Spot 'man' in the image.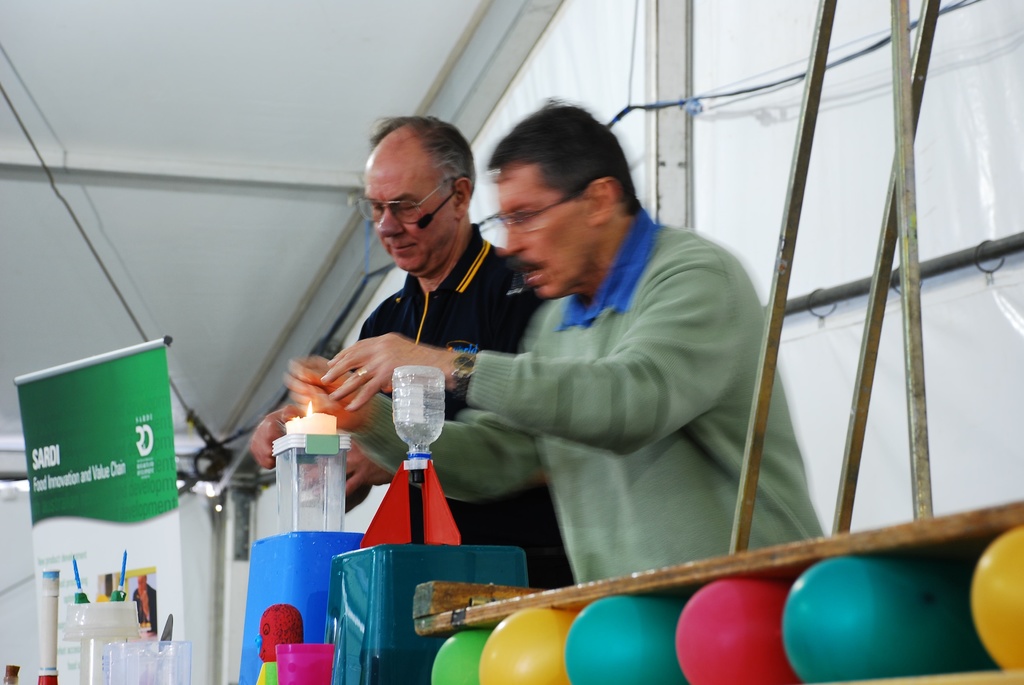
'man' found at <box>426,123,760,583</box>.
